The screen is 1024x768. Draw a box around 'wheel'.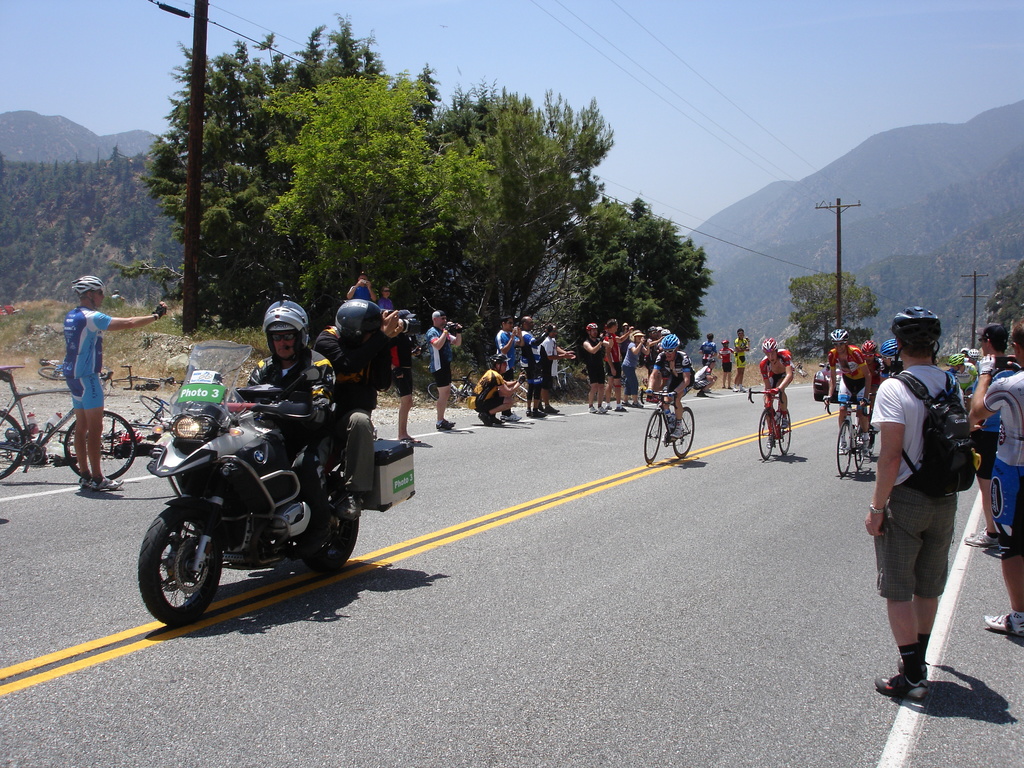
173,379,186,385.
